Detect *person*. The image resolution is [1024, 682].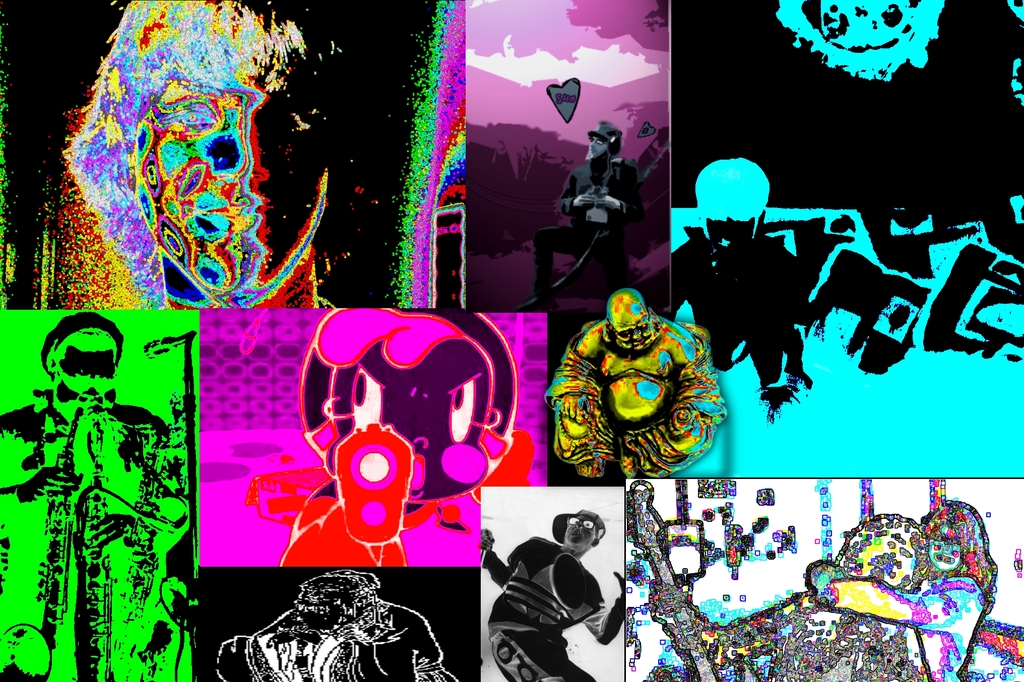
Rect(804, 492, 991, 681).
